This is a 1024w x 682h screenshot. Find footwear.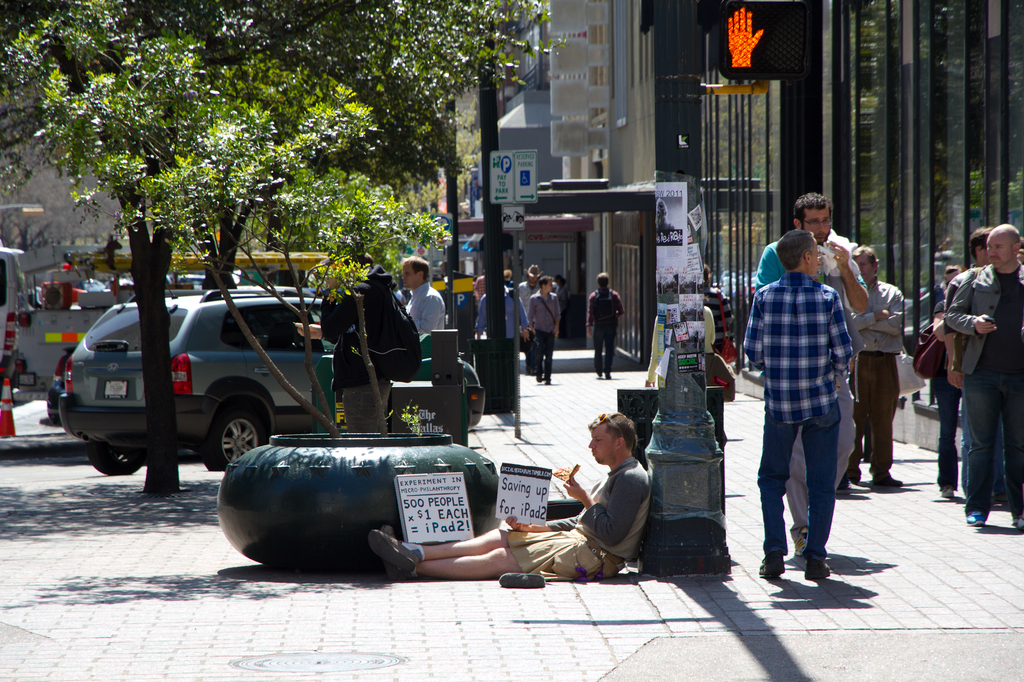
Bounding box: crop(365, 528, 418, 577).
